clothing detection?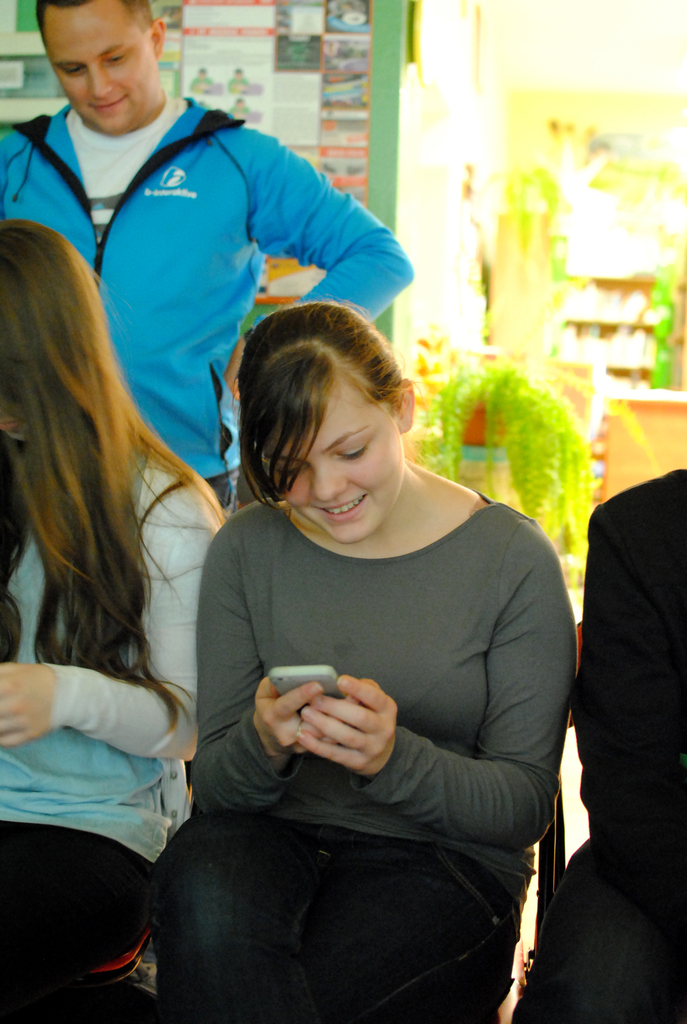
<bbox>0, 83, 417, 512</bbox>
